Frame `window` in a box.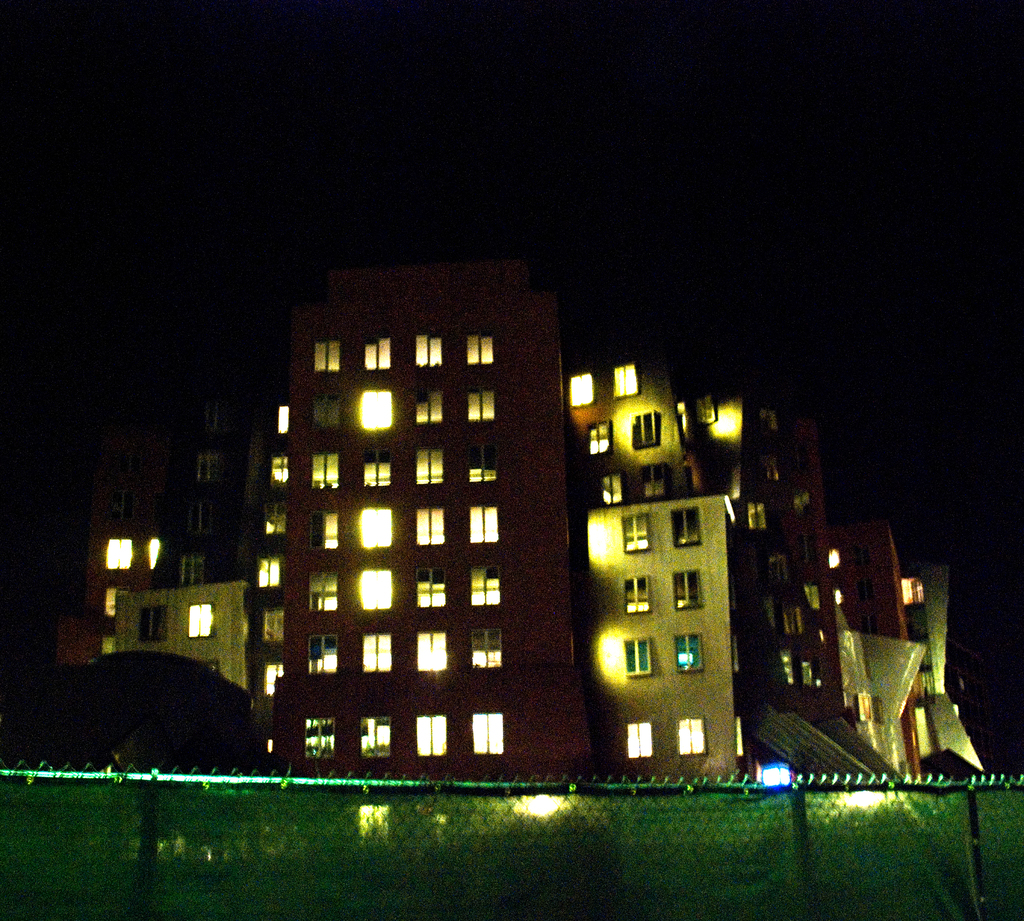
[639, 469, 666, 497].
